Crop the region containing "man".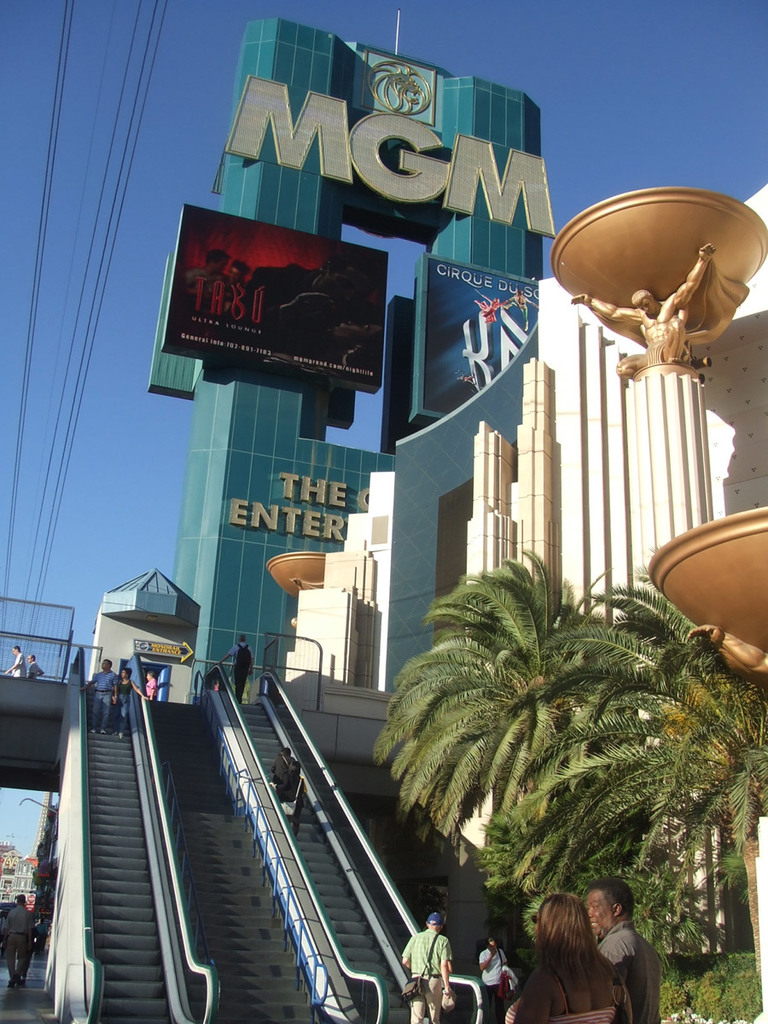
Crop region: 268 747 295 785.
